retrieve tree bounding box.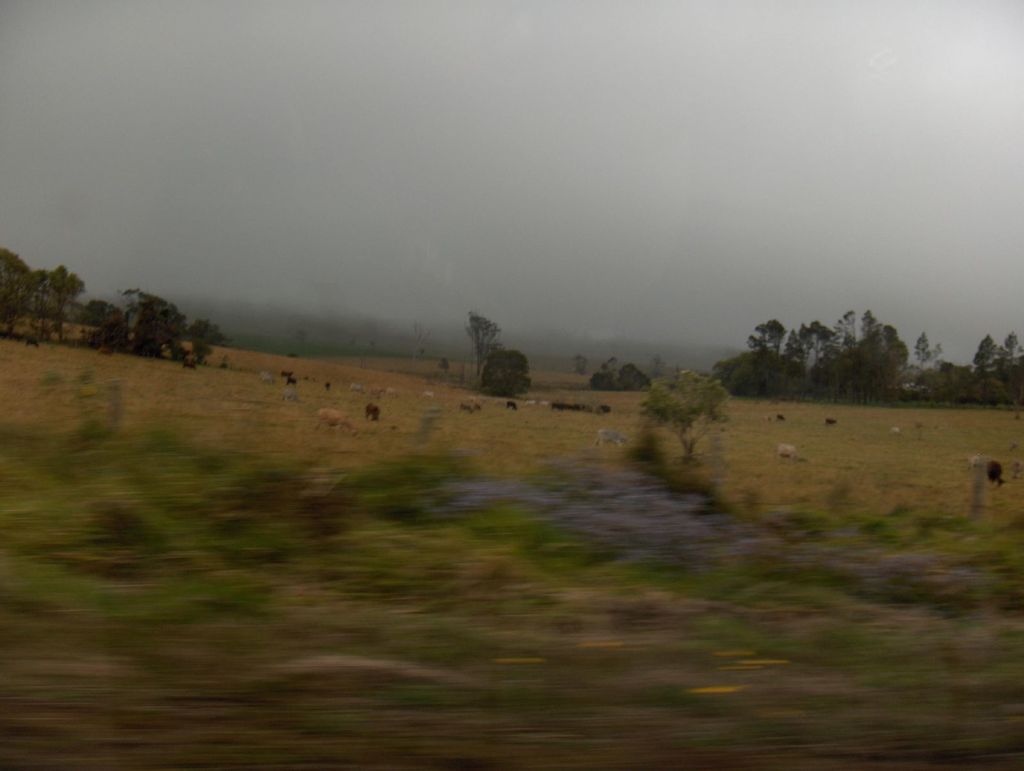
Bounding box: {"left": 0, "top": 239, "right": 47, "bottom": 343}.
